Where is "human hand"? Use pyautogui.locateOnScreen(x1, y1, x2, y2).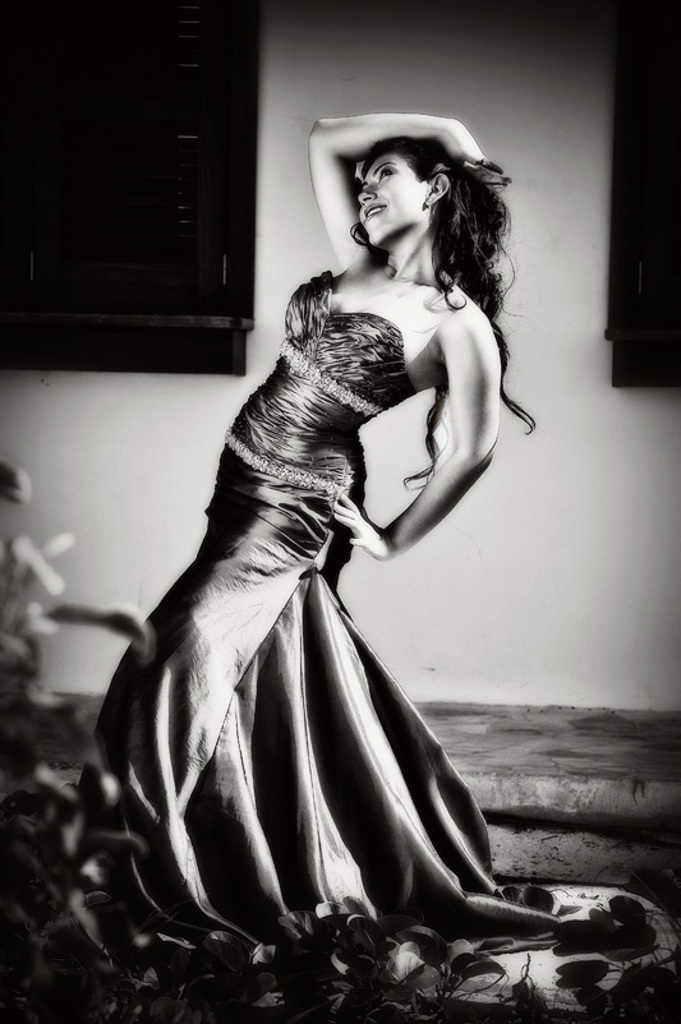
pyautogui.locateOnScreen(442, 117, 492, 165).
